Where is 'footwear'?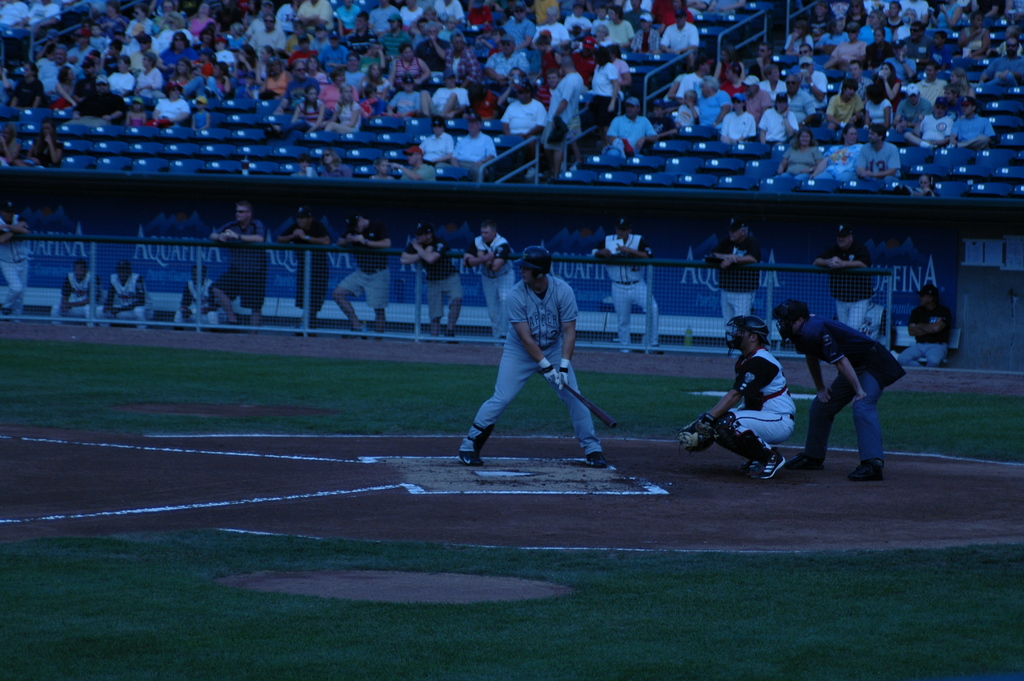
x1=744 y1=457 x2=758 y2=475.
